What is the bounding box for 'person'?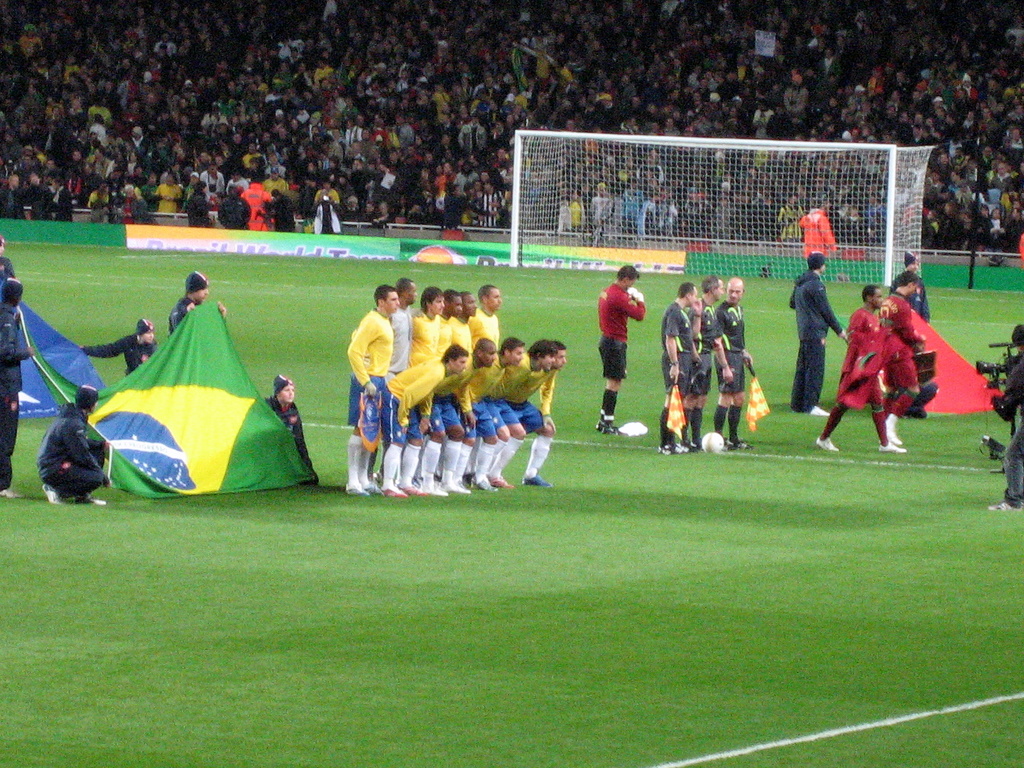
x1=180 y1=179 x2=214 y2=228.
